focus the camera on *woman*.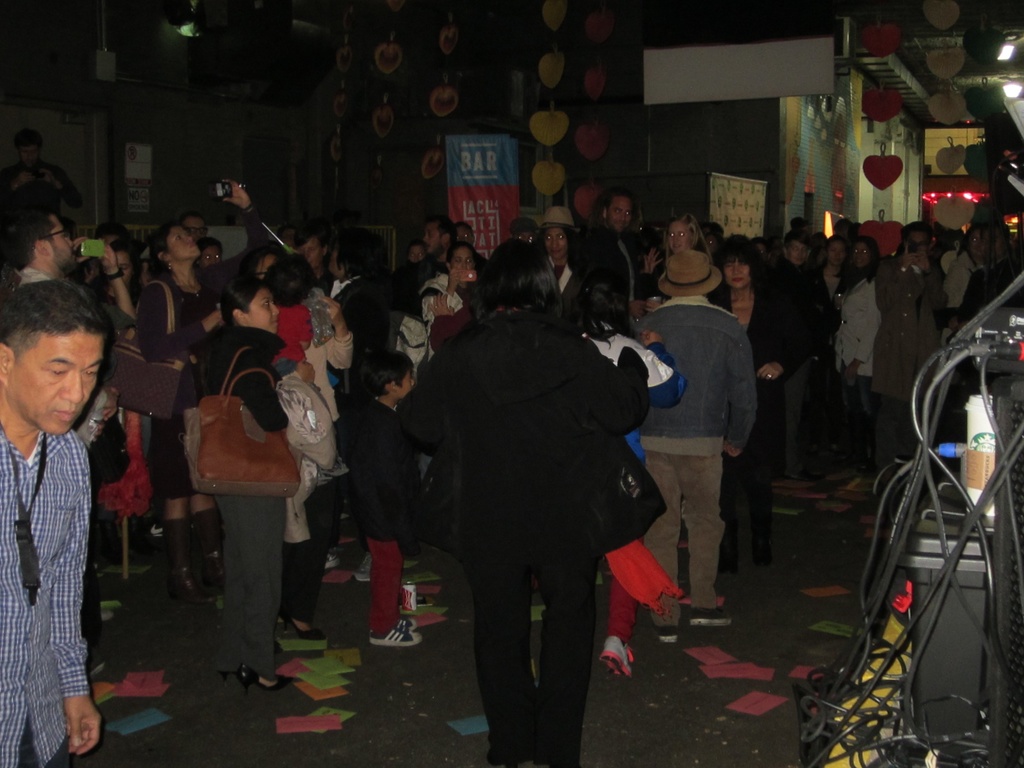
Focus region: 227/244/355/646.
